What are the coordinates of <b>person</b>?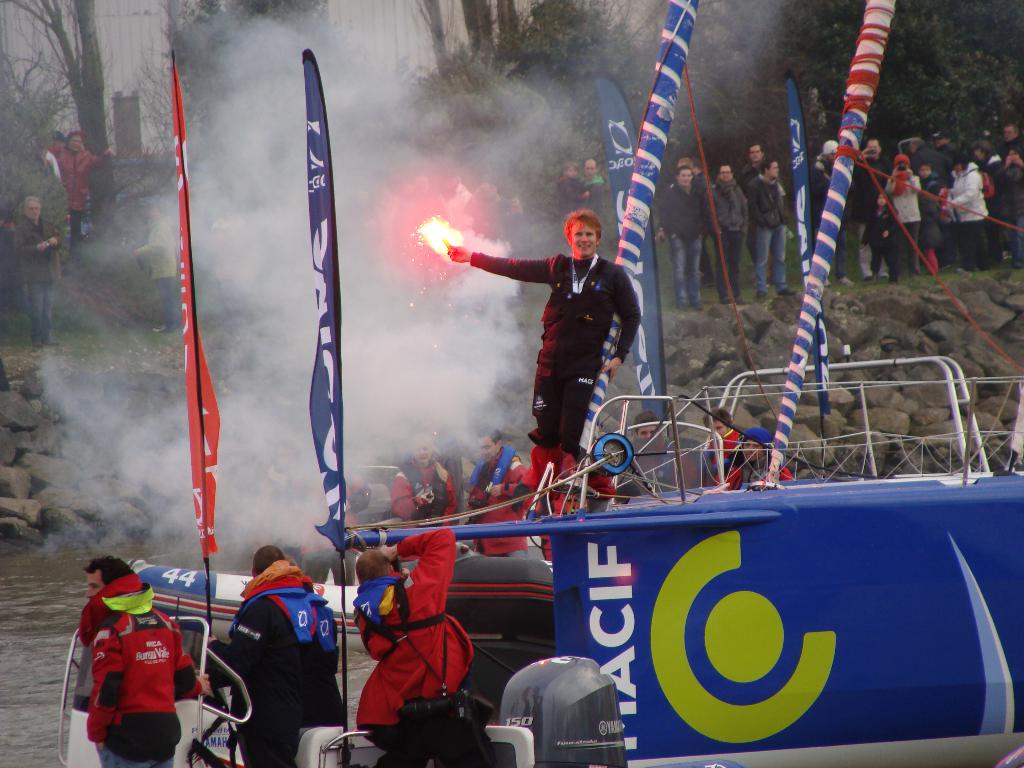
(386, 425, 454, 529).
